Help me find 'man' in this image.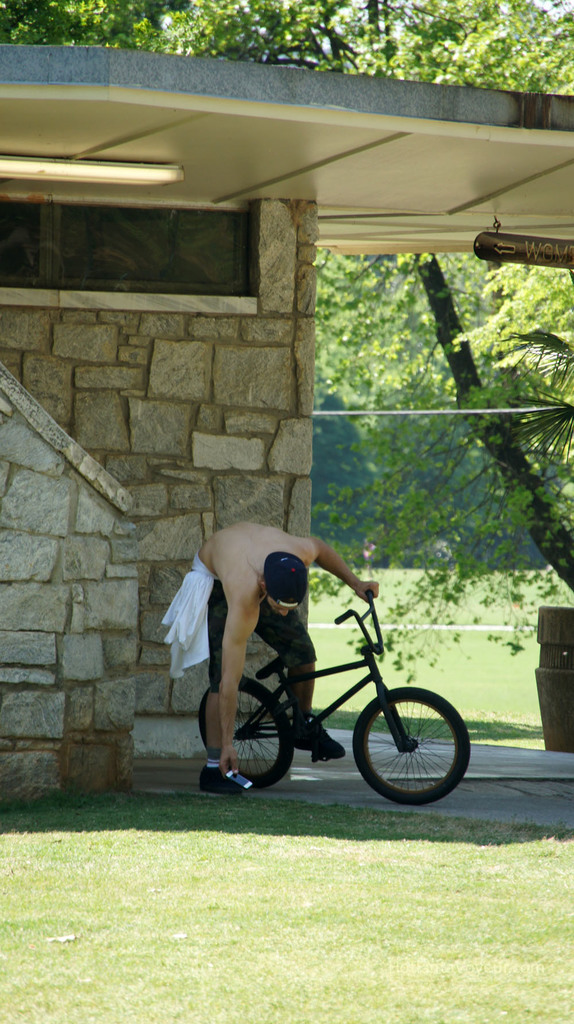
Found it: <region>175, 500, 378, 797</region>.
